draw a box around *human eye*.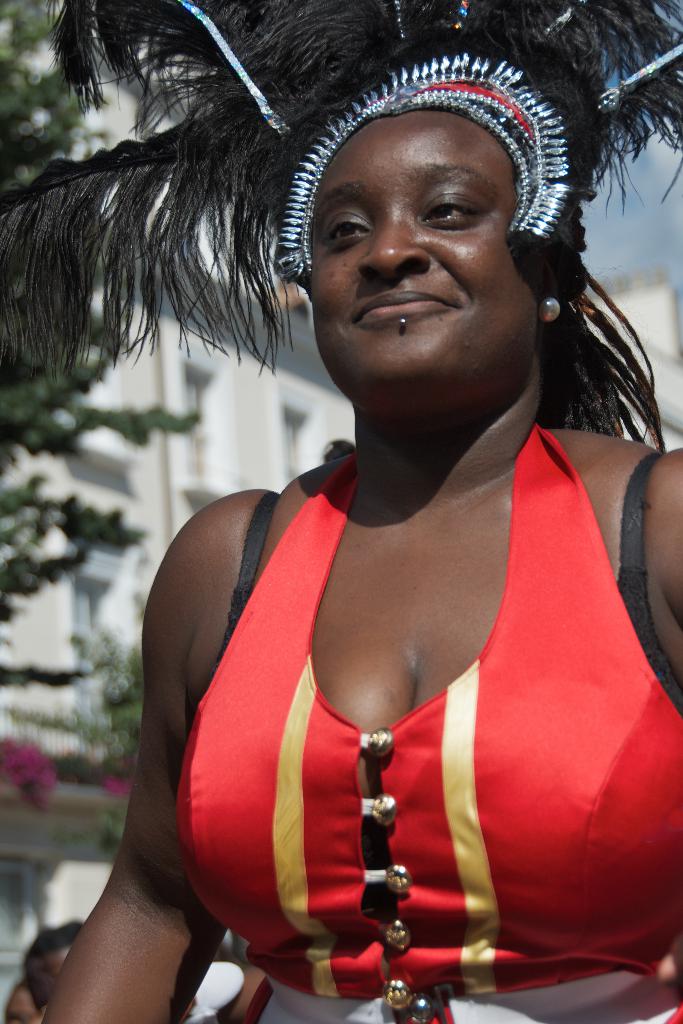
crop(417, 184, 487, 228).
